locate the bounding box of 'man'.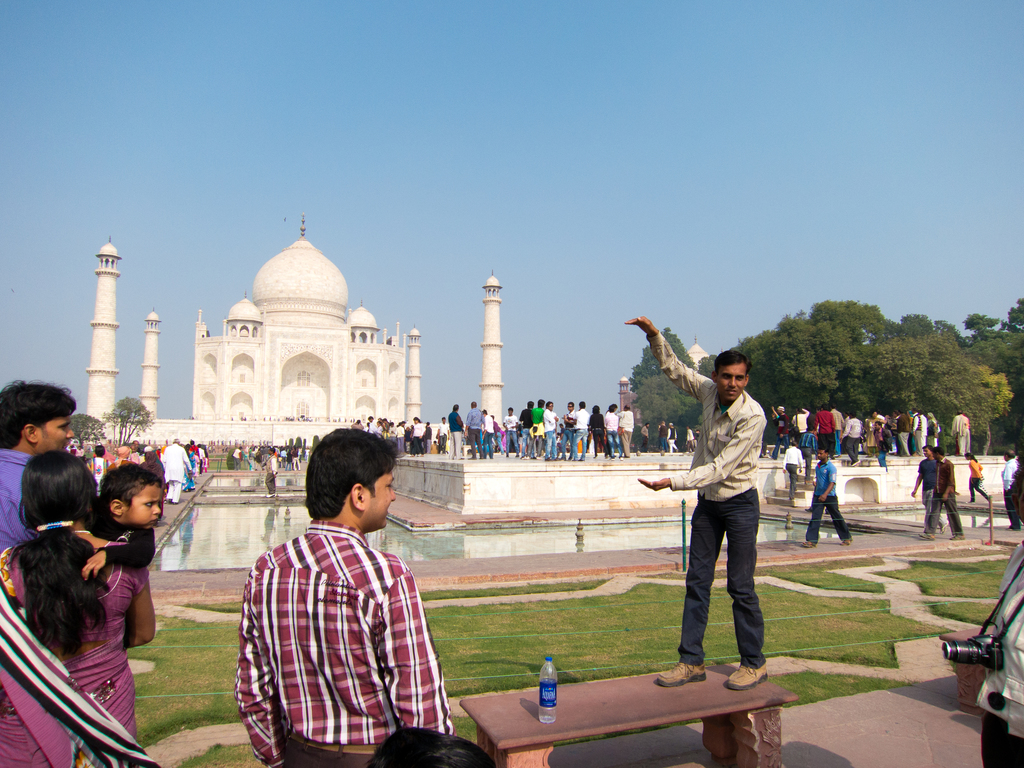
Bounding box: {"left": 515, "top": 391, "right": 533, "bottom": 459}.
